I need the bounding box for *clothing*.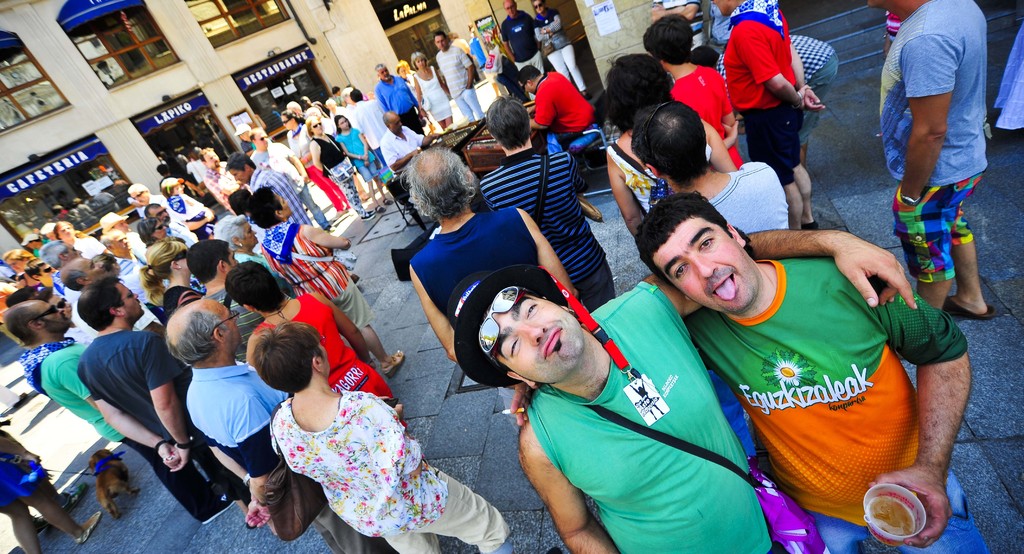
Here it is: 993,22,1023,134.
